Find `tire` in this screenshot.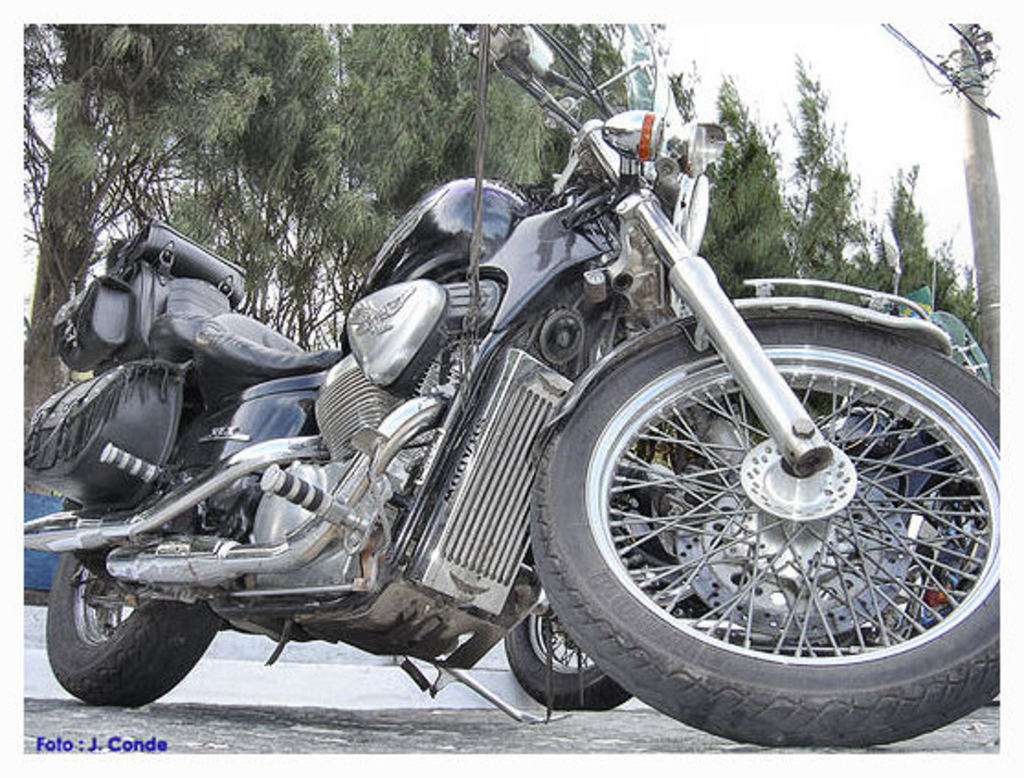
The bounding box for `tire` is locate(46, 508, 226, 708).
